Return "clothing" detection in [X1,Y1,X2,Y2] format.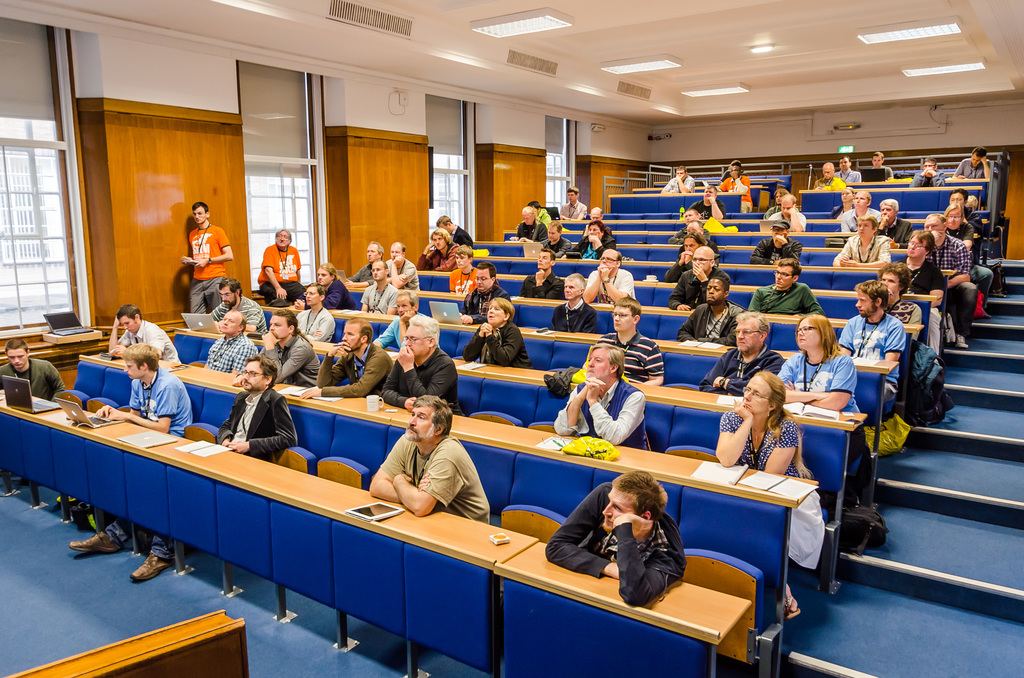
[601,333,661,392].
